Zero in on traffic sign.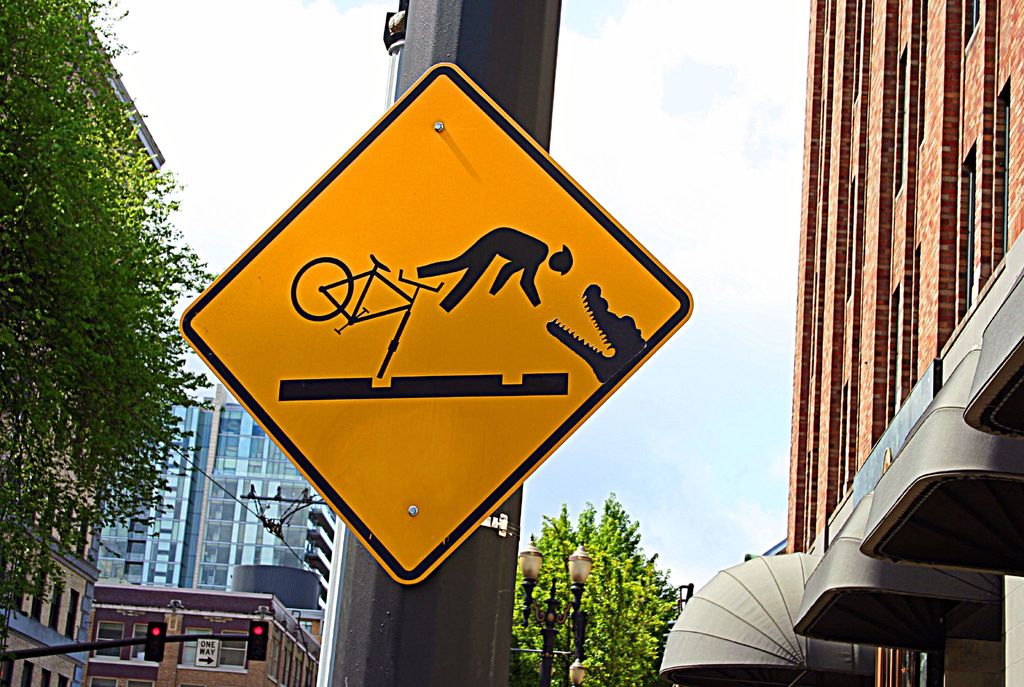
Zeroed in: BBox(143, 622, 165, 663).
